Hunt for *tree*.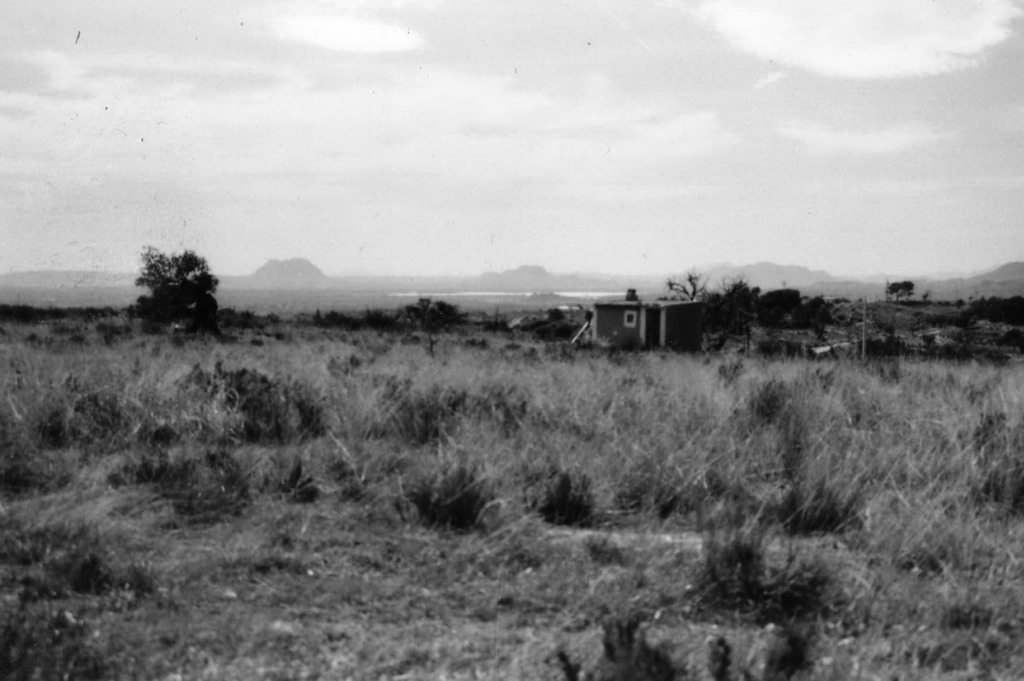
Hunted down at (left=746, top=287, right=812, bottom=349).
